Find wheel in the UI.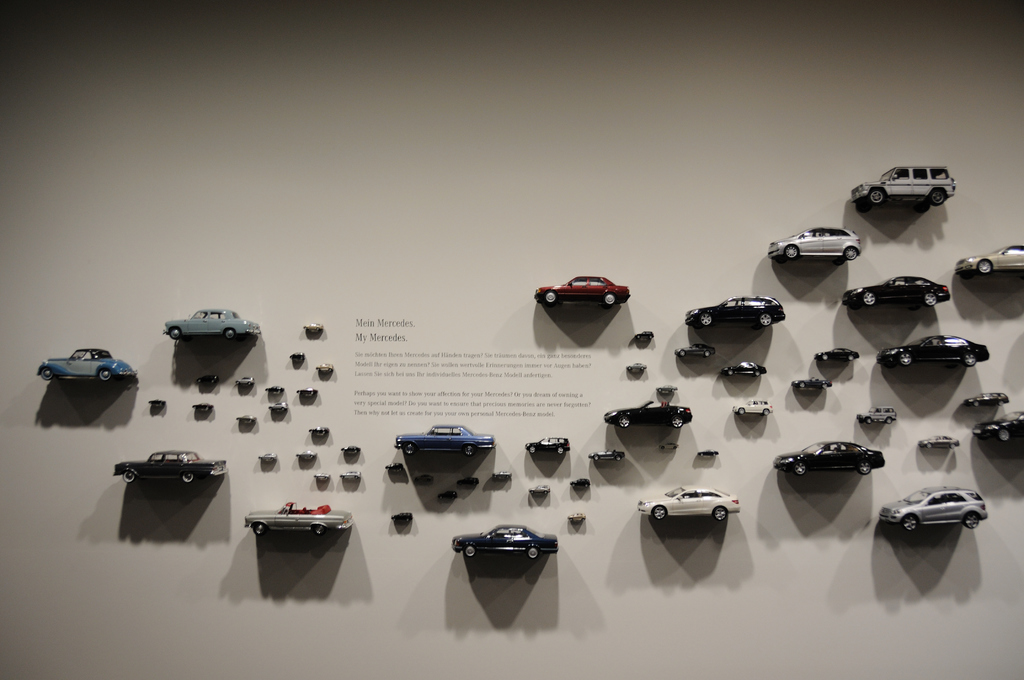
UI element at (left=794, top=464, right=804, bottom=474).
